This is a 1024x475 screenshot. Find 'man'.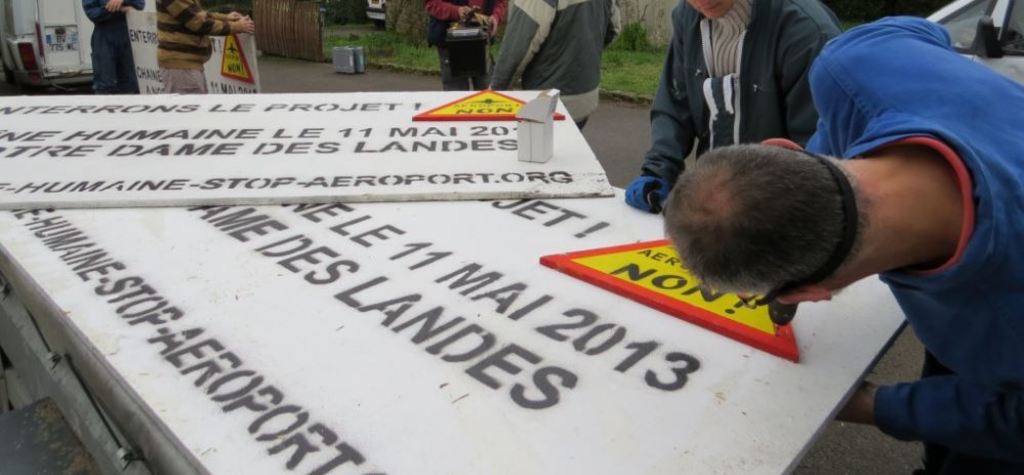
Bounding box: (423, 0, 509, 93).
